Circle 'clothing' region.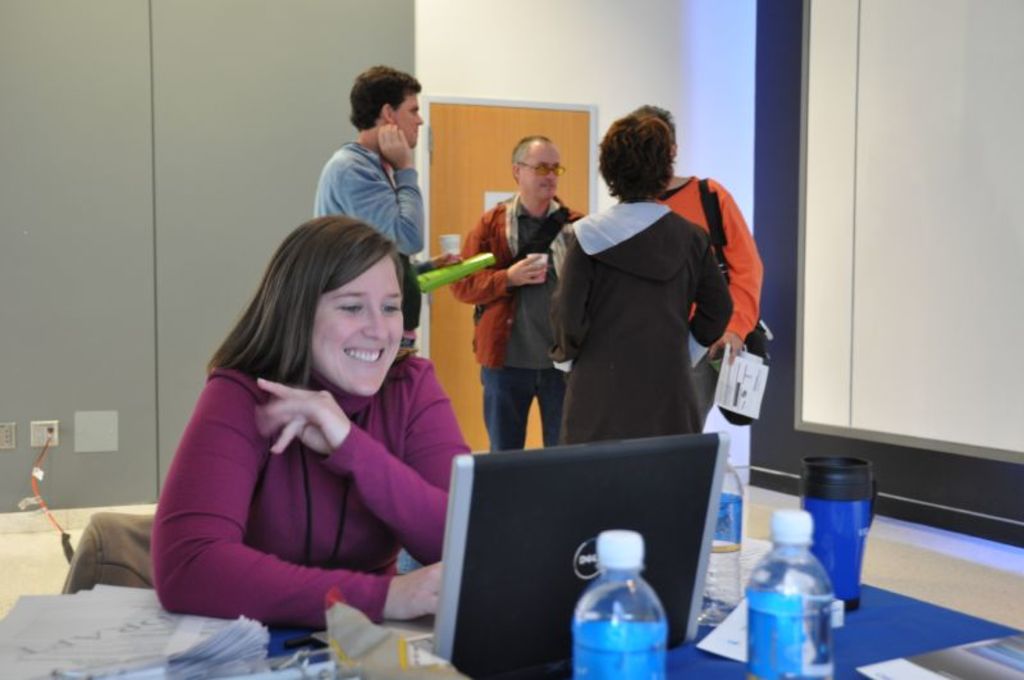
Region: 146/351/480/630.
